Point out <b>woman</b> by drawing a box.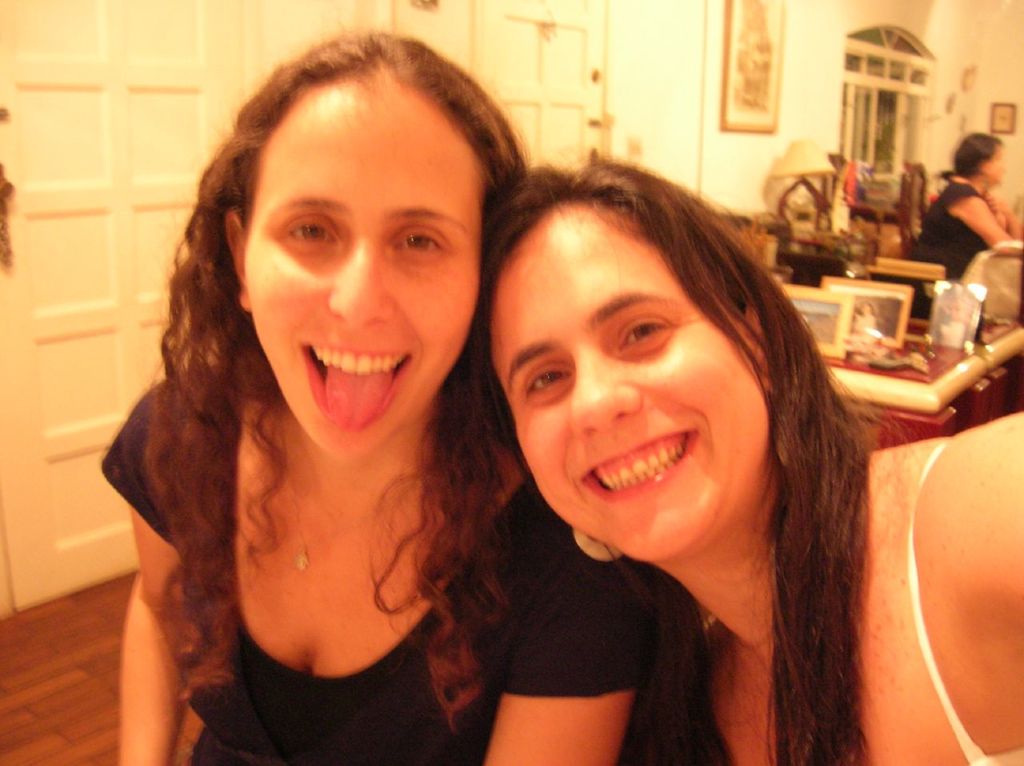
bbox=[893, 127, 1023, 320].
